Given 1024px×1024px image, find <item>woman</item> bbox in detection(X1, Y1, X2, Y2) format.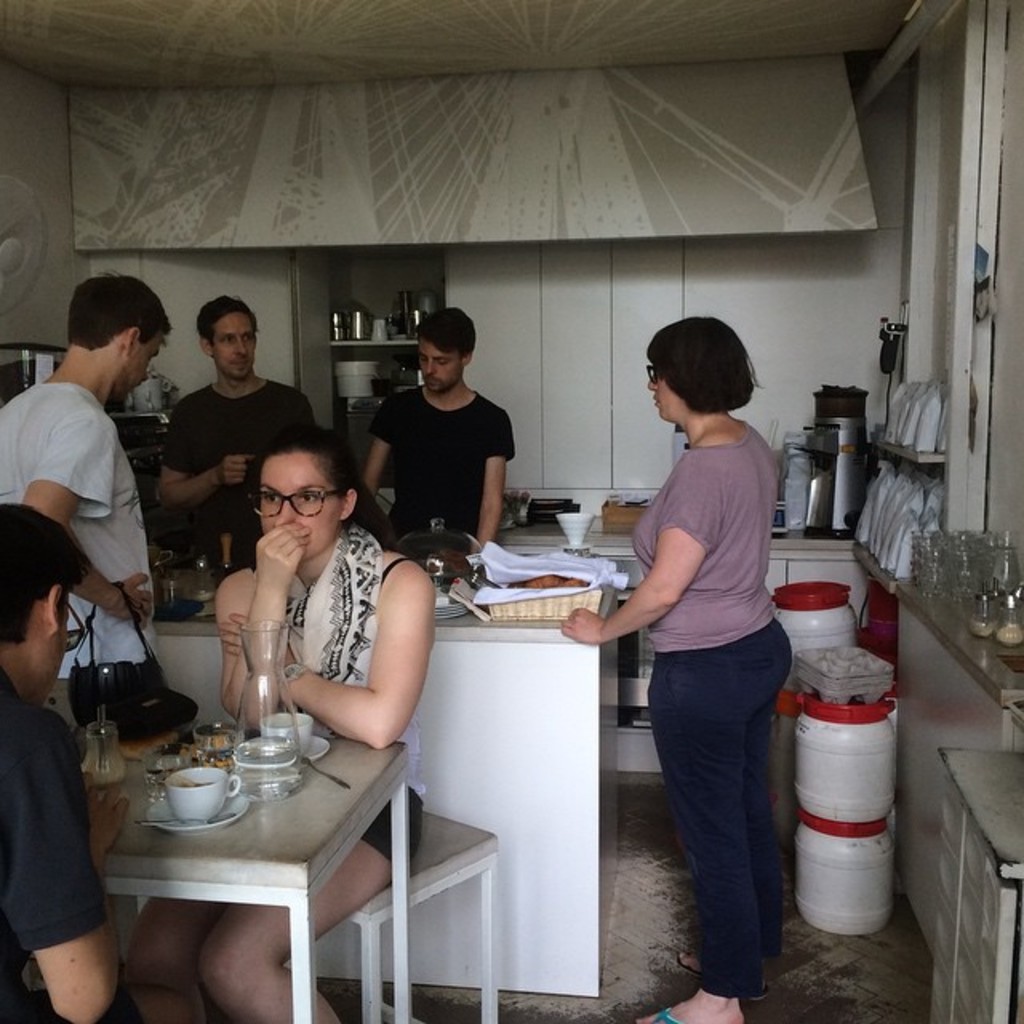
detection(122, 426, 435, 1022).
